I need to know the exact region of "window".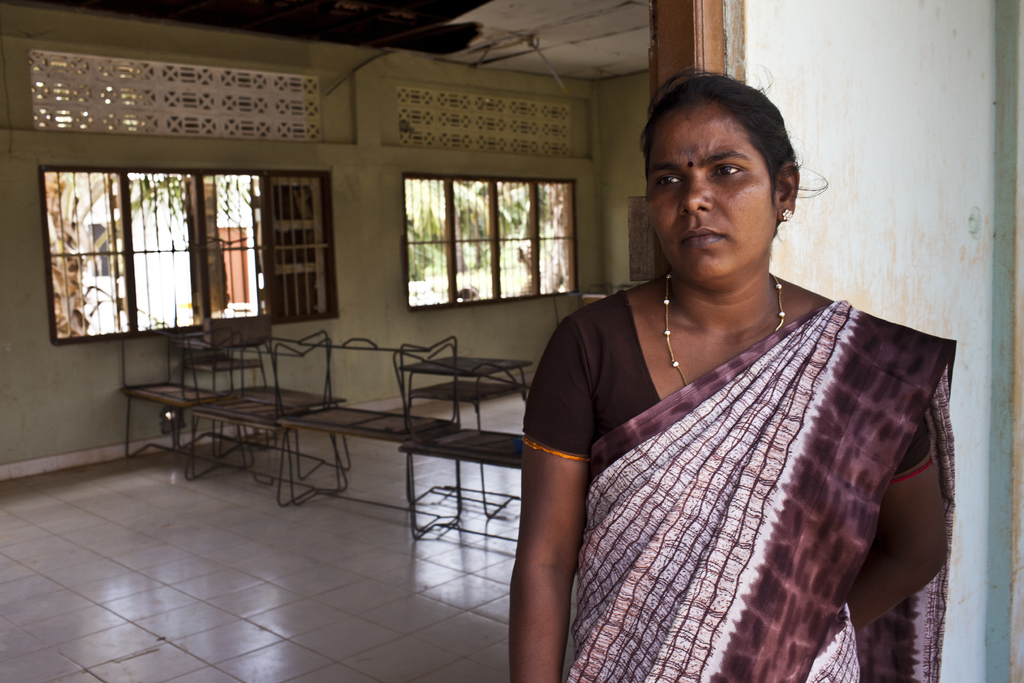
Region: l=403, t=176, r=581, b=309.
